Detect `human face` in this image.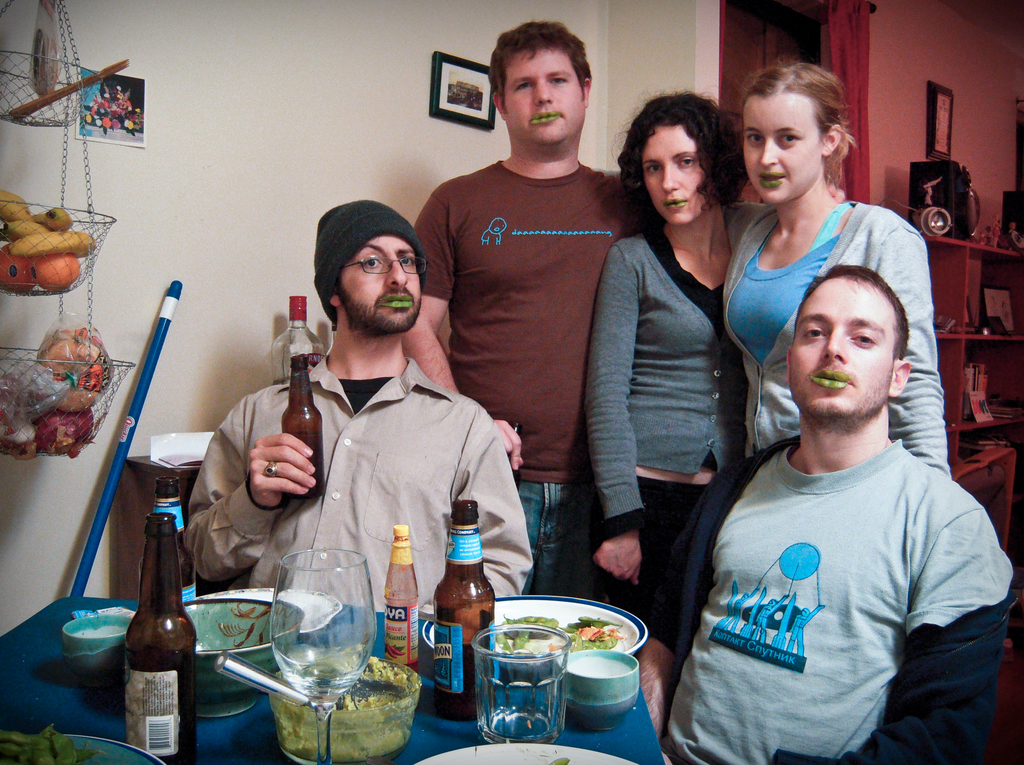
Detection: bbox(788, 281, 893, 414).
